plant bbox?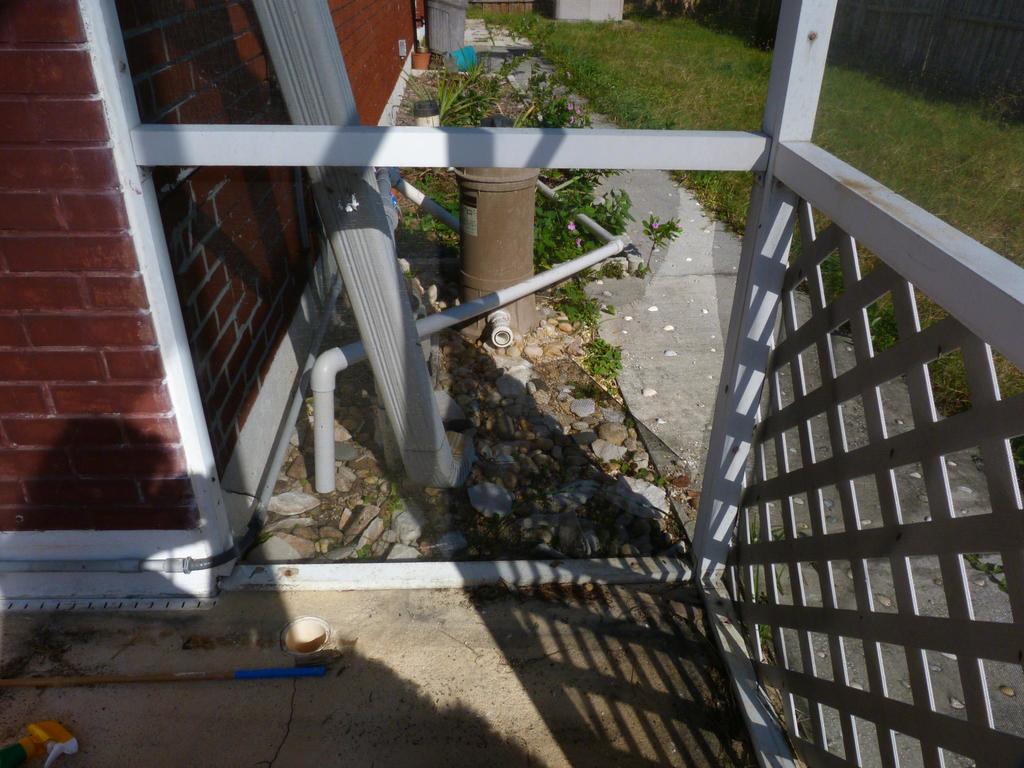
rect(564, 379, 602, 403)
